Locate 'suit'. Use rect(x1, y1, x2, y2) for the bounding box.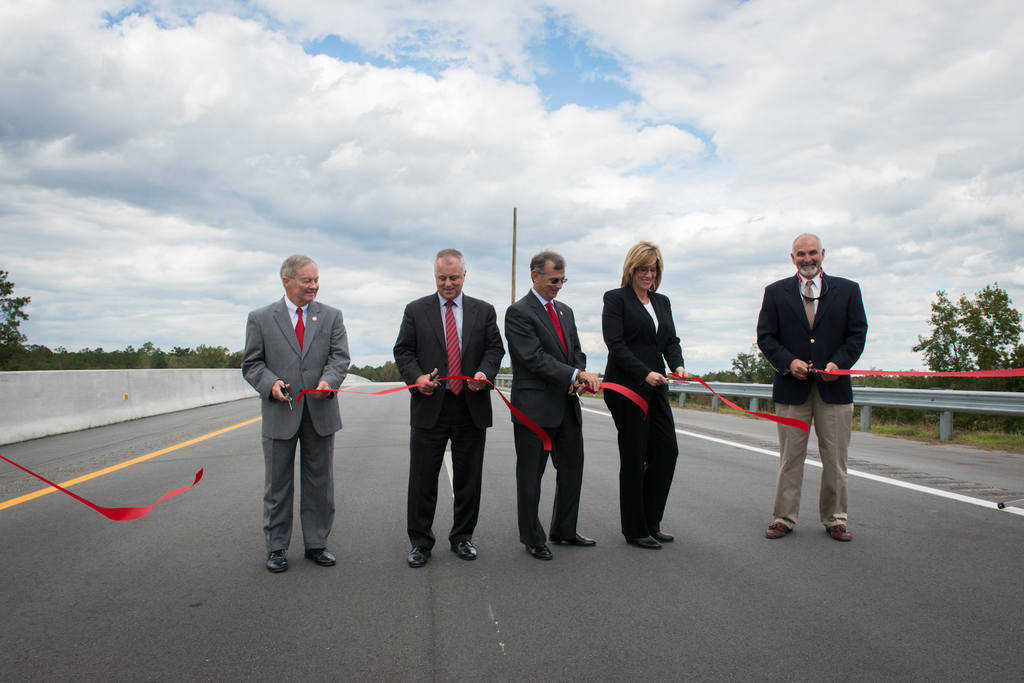
rect(753, 264, 870, 526).
